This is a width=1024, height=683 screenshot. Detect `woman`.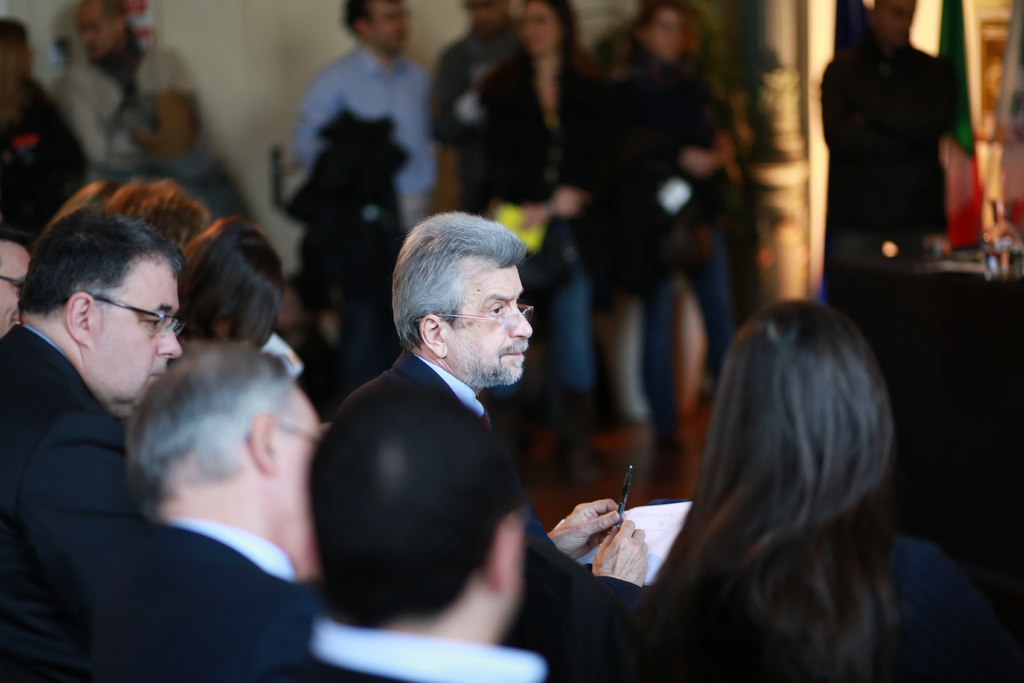
{"left": 601, "top": 299, "right": 1011, "bottom": 681}.
